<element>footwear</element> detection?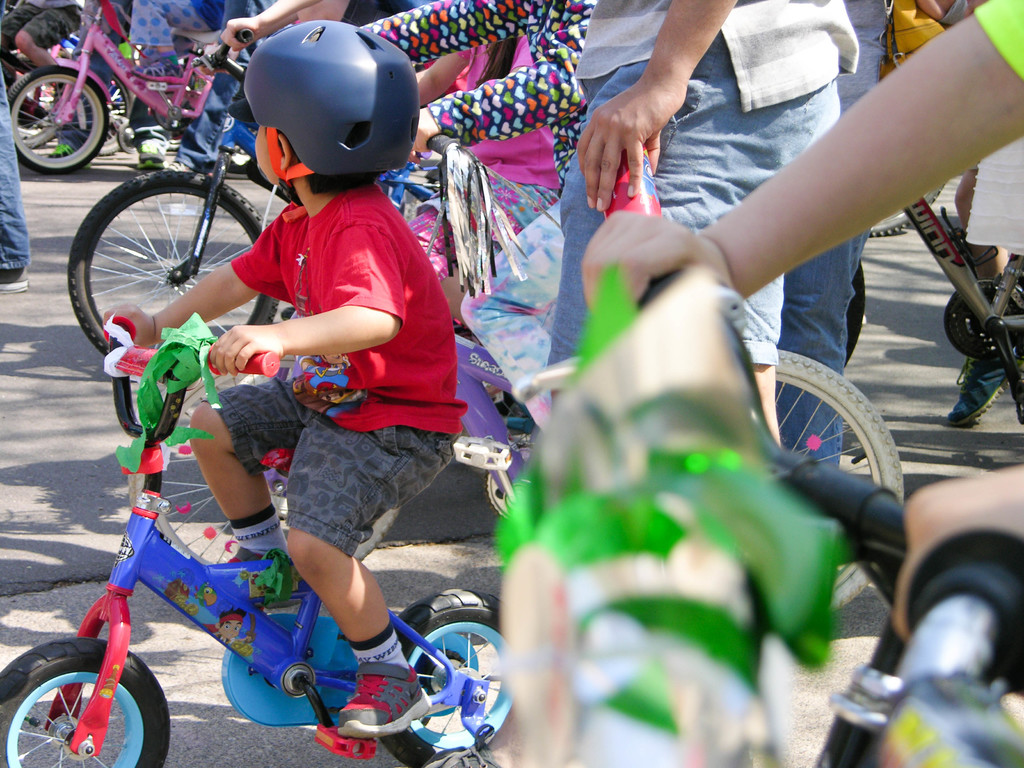
(left=228, top=546, right=266, bottom=563)
